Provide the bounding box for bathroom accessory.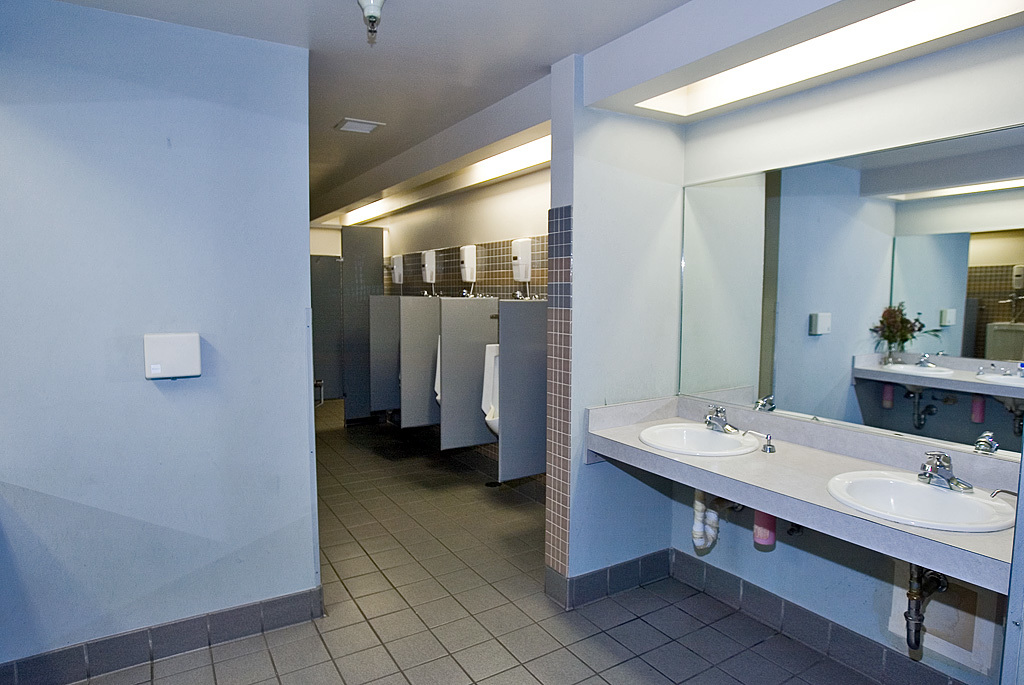
bbox(917, 450, 976, 494).
